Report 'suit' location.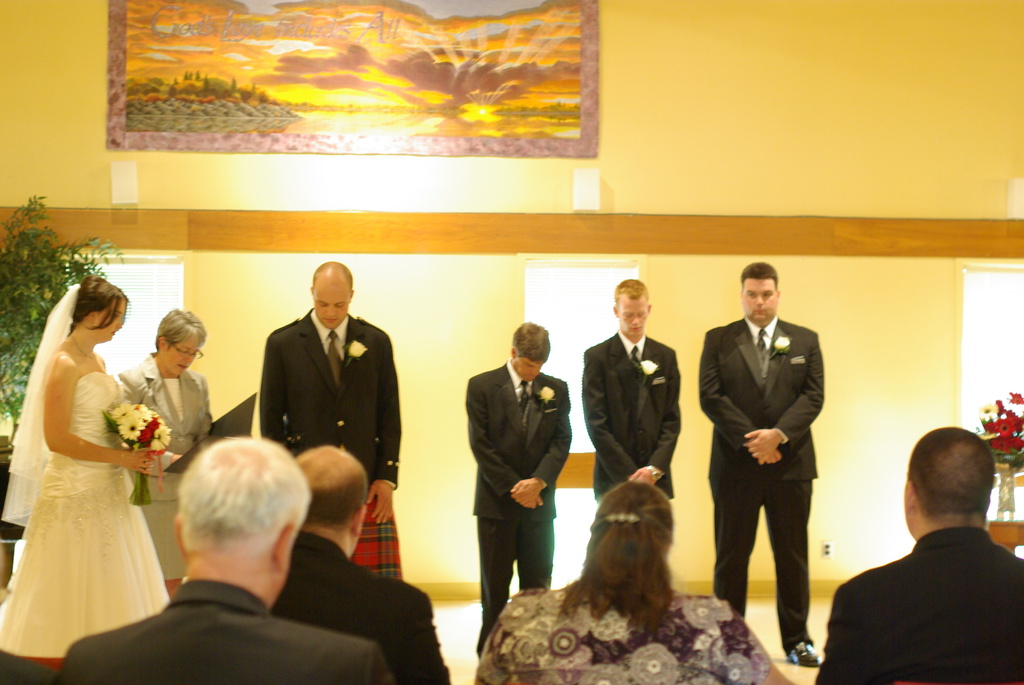
Report: 583 336 683 513.
